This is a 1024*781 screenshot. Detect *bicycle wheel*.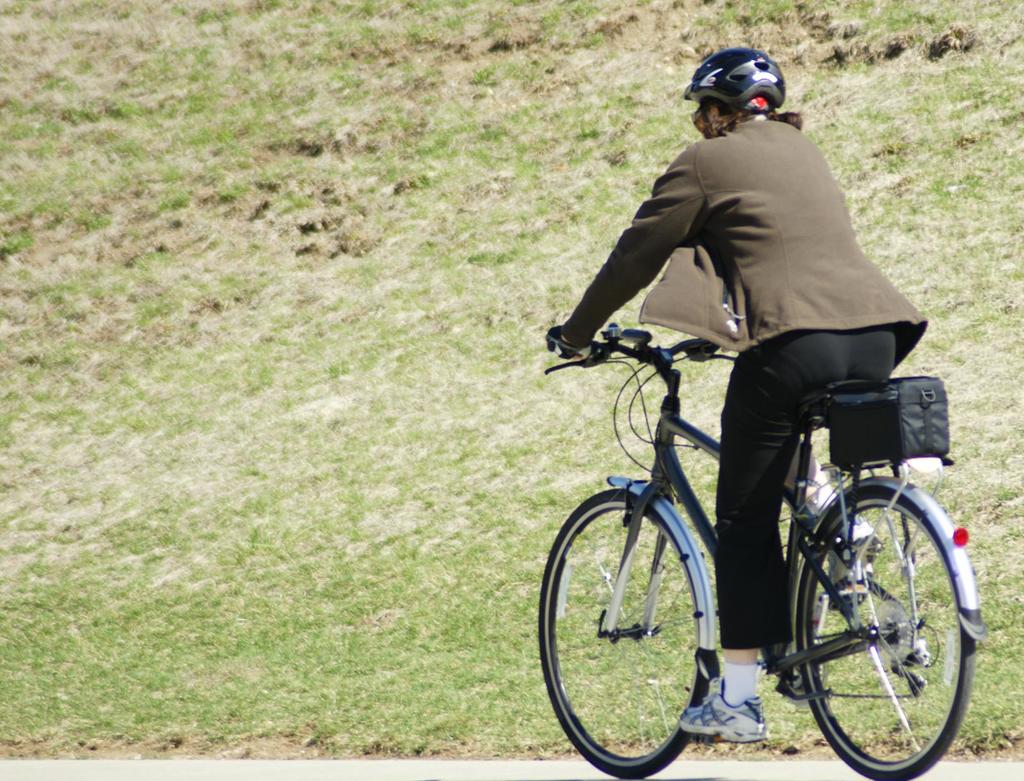
box=[796, 473, 978, 777].
